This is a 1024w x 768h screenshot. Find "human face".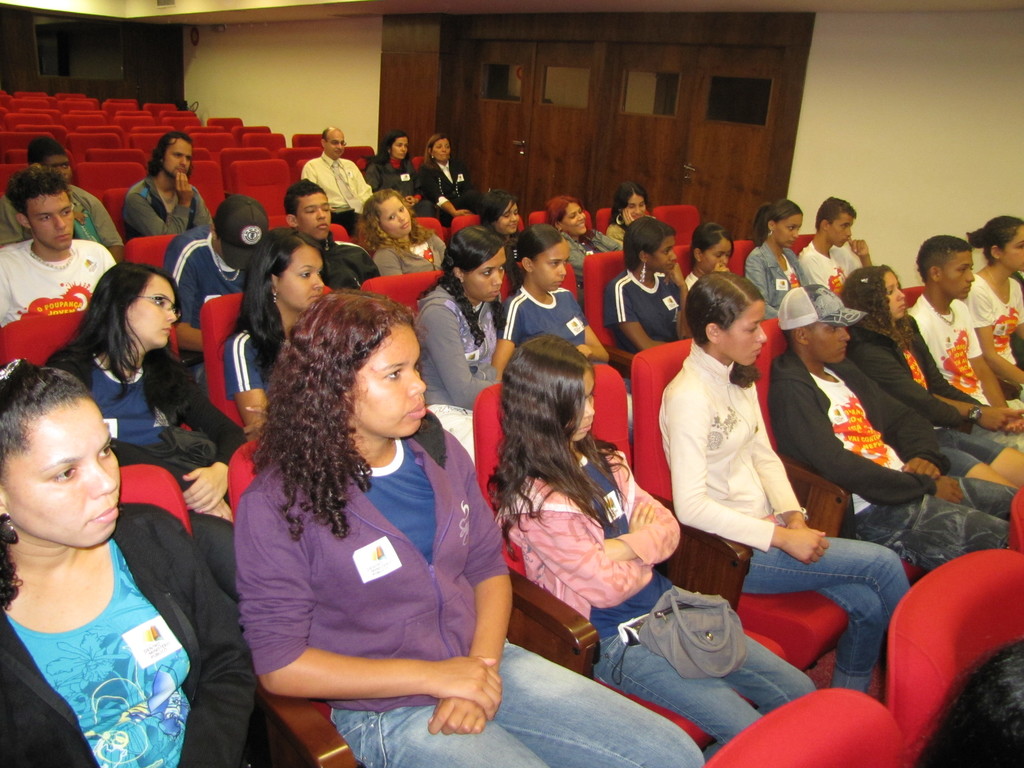
Bounding box: bbox(279, 241, 326, 307).
